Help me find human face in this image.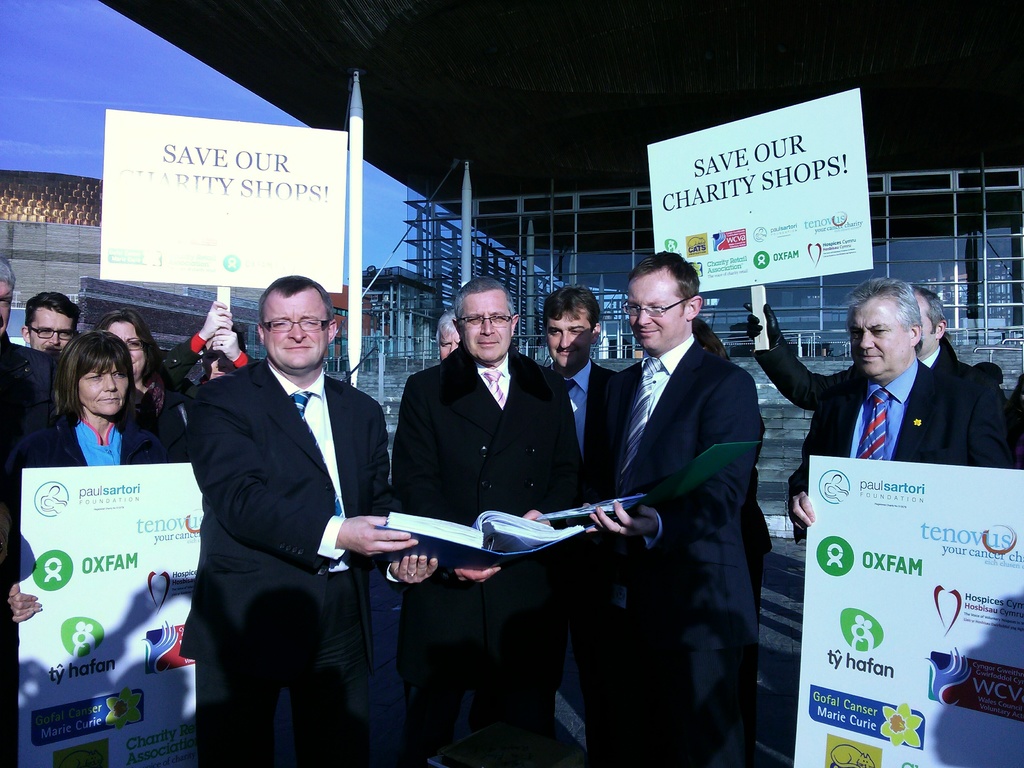
Found it: locate(261, 286, 328, 368).
